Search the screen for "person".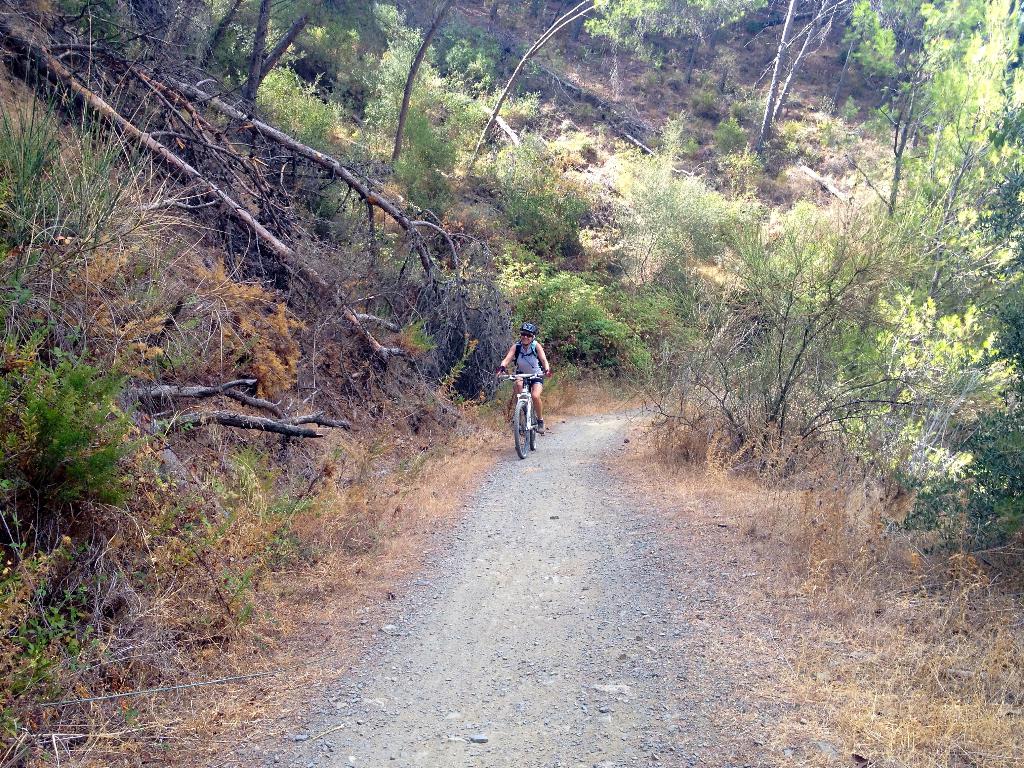
Found at 494 319 554 442.
